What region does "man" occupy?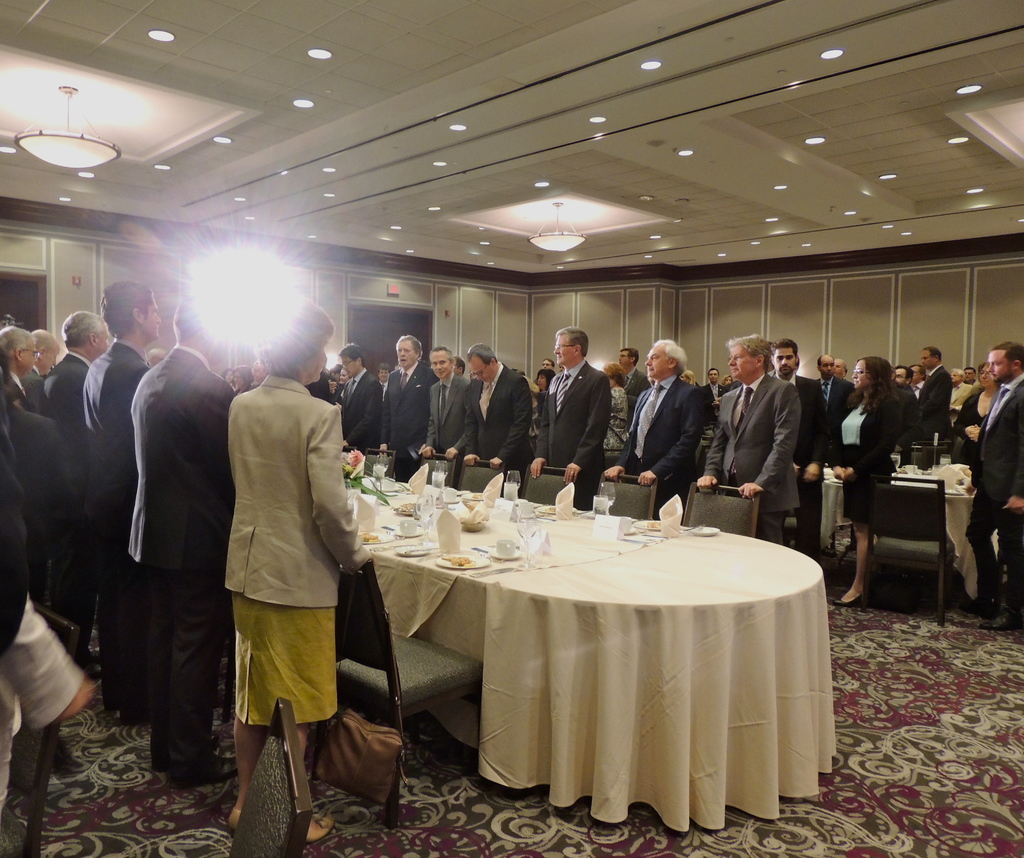
region(127, 288, 248, 788).
